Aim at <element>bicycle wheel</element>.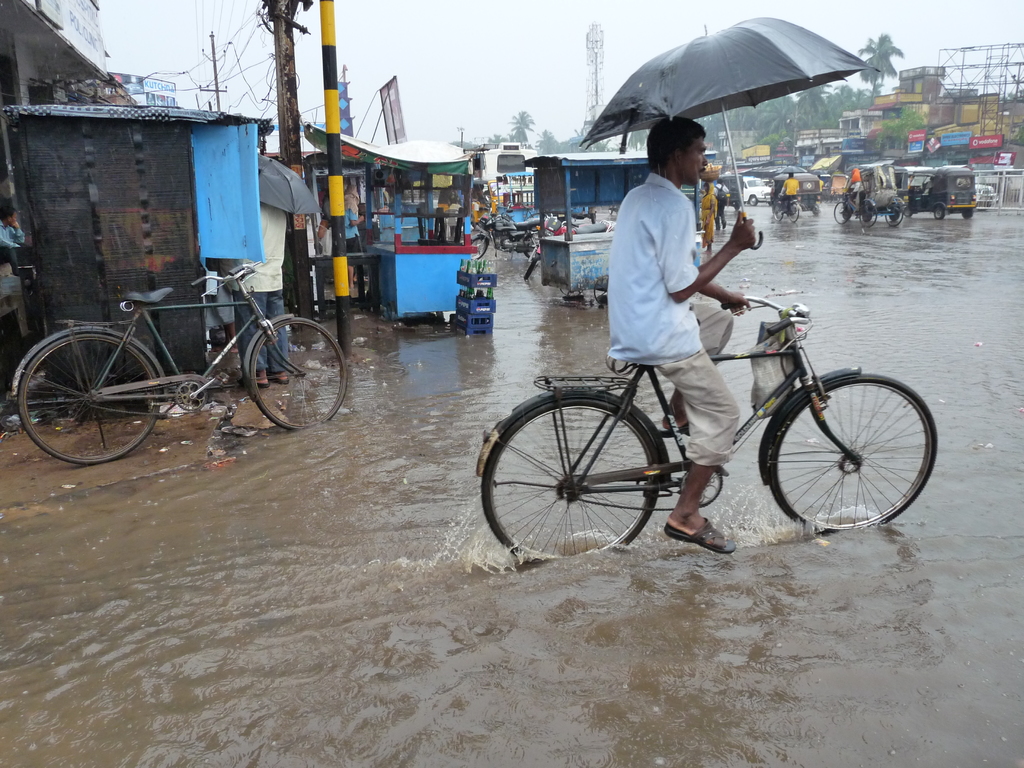
Aimed at region(11, 321, 191, 462).
